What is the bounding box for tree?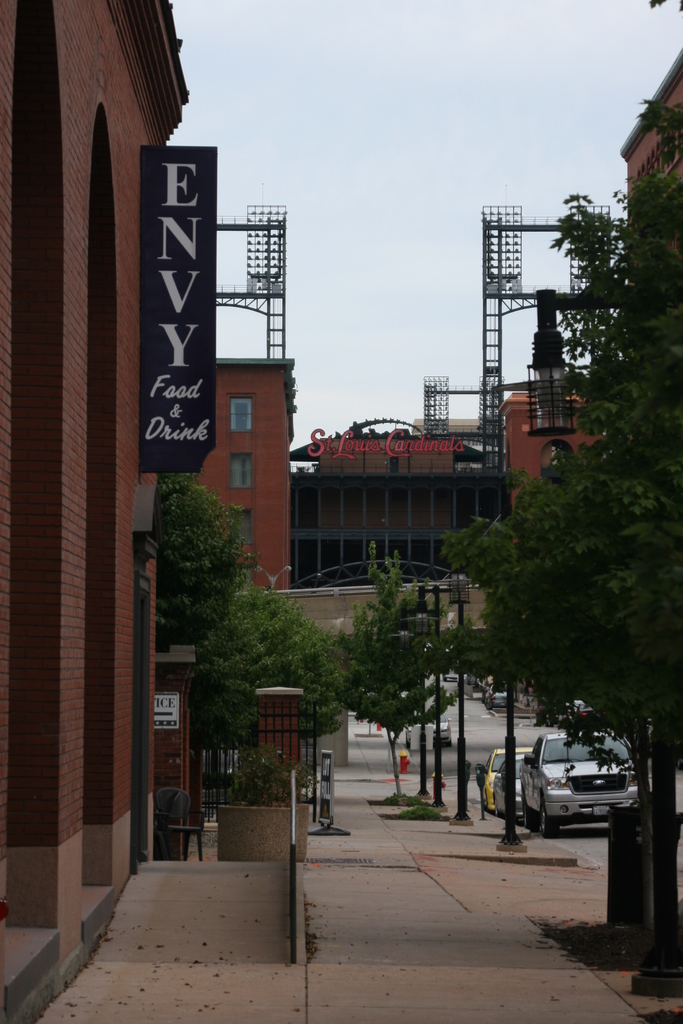
Rect(306, 524, 429, 660).
